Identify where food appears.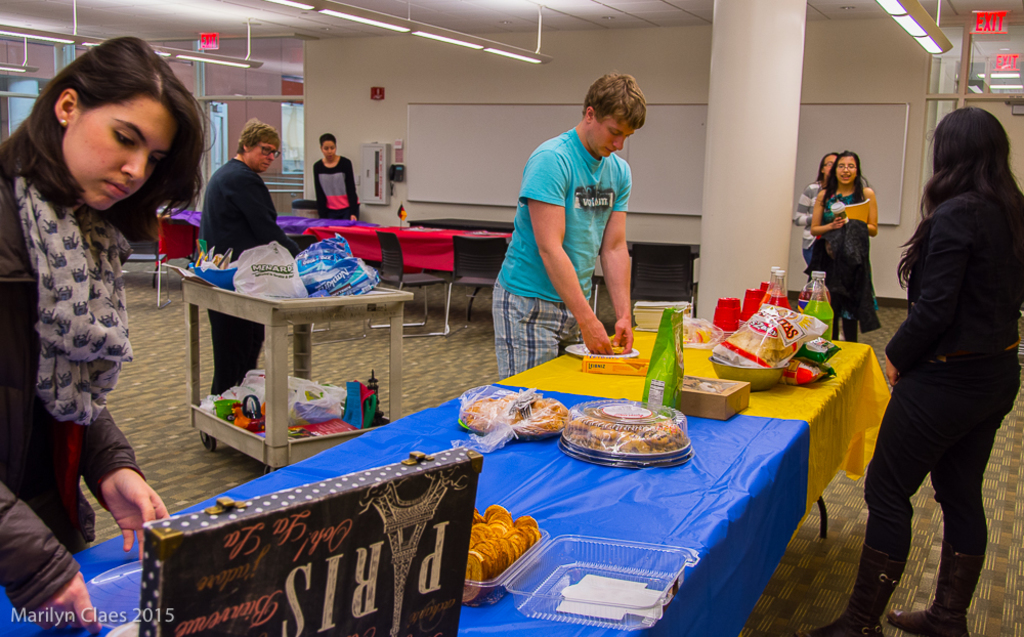
Appears at rect(459, 392, 569, 436).
